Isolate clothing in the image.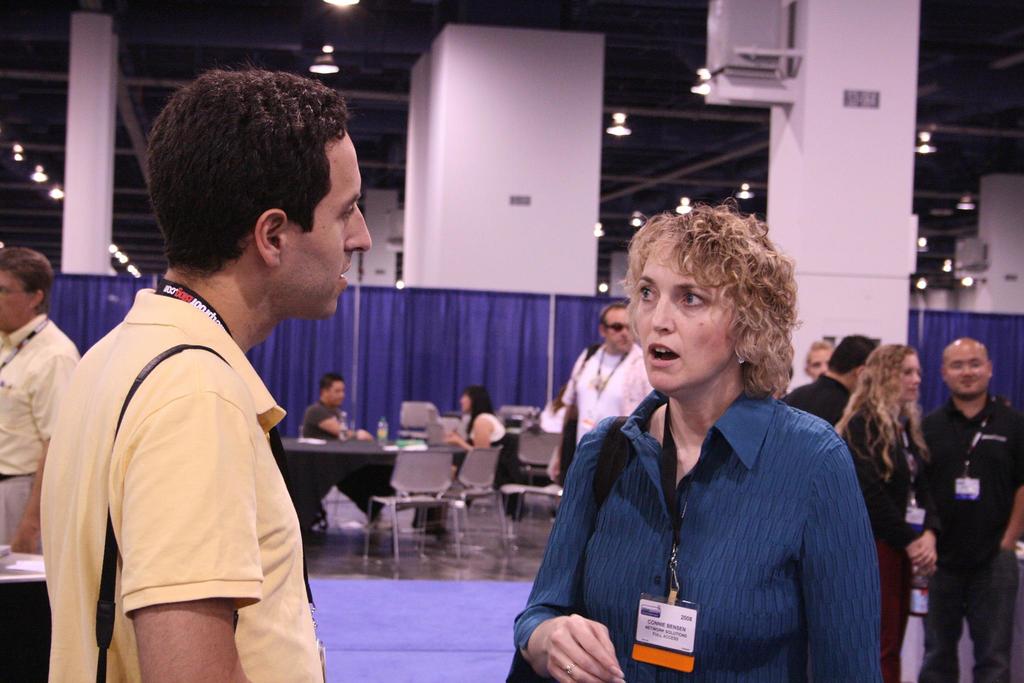
Isolated region: box(781, 370, 858, 440).
